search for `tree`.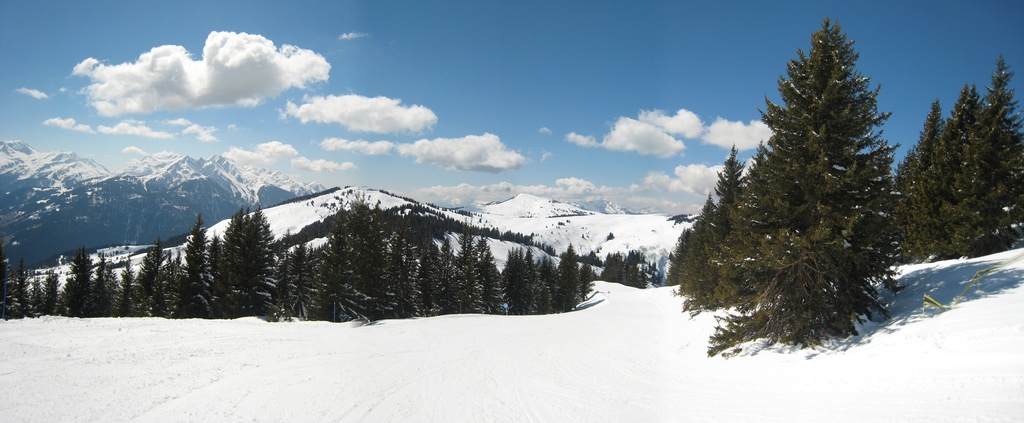
Found at {"left": 666, "top": 147, "right": 766, "bottom": 307}.
